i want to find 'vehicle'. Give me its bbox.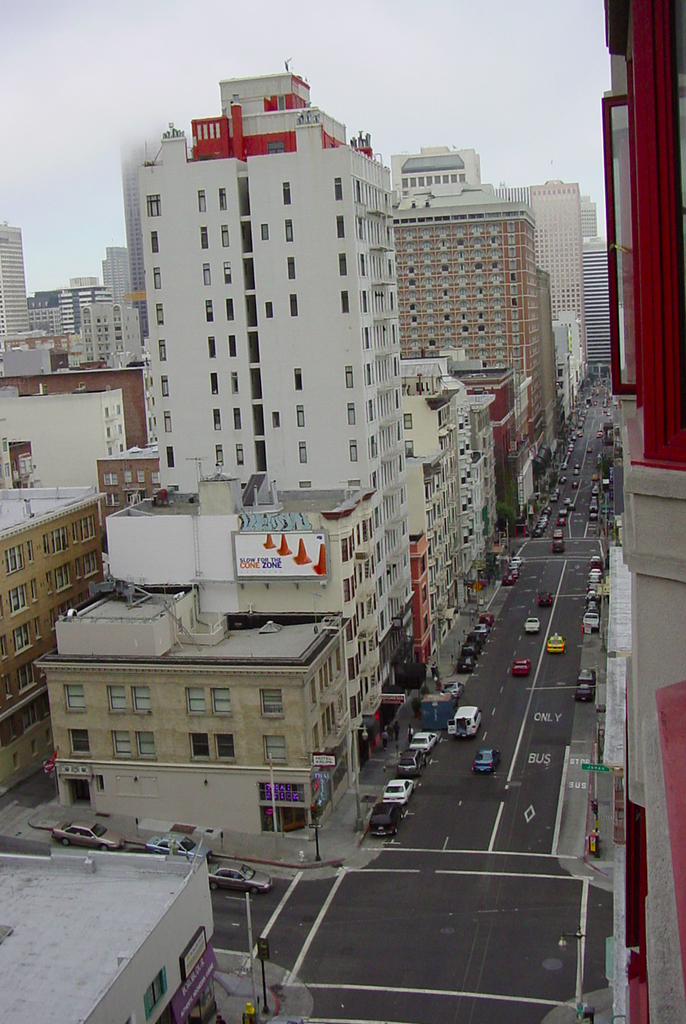
left=553, top=526, right=565, bottom=539.
